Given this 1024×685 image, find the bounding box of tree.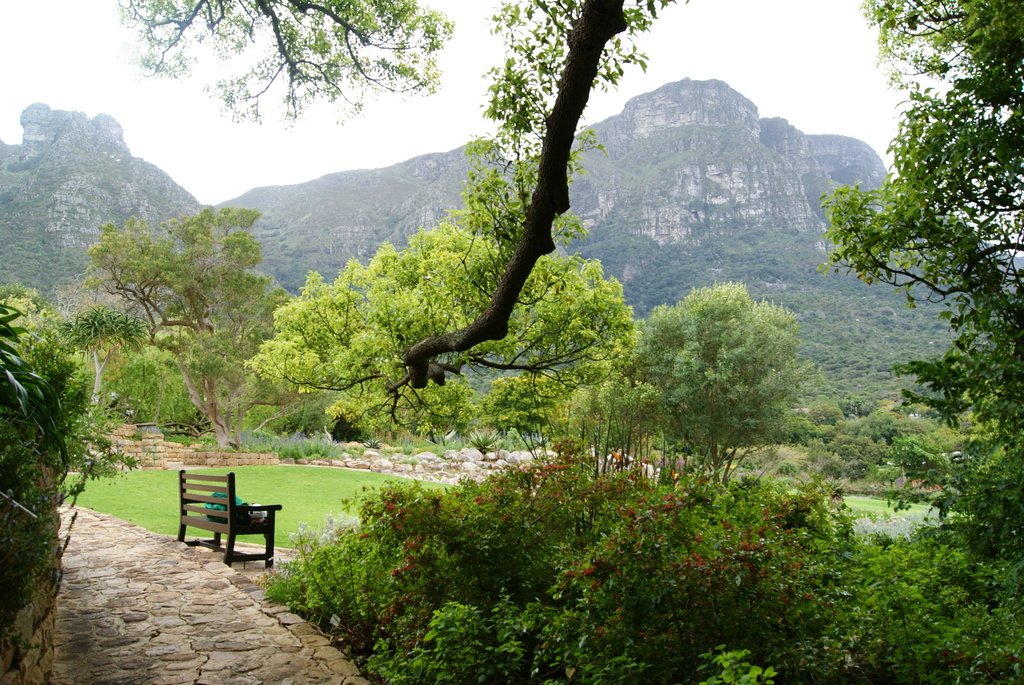
<bbox>611, 256, 821, 494</bbox>.
